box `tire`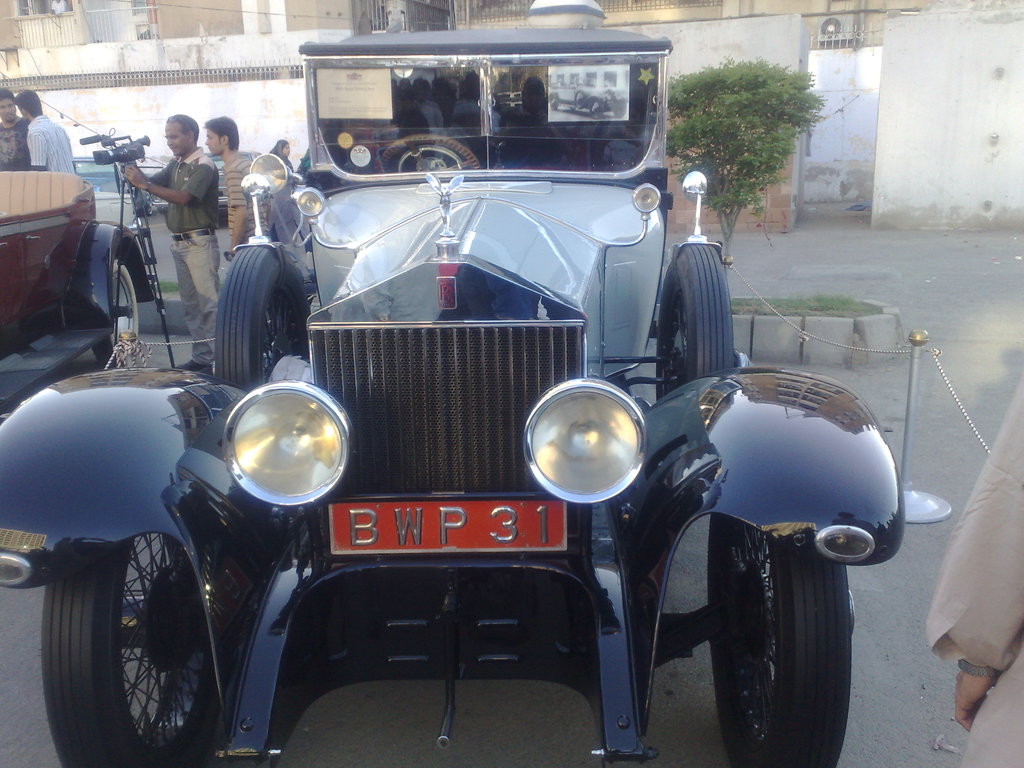
bbox(116, 239, 154, 339)
